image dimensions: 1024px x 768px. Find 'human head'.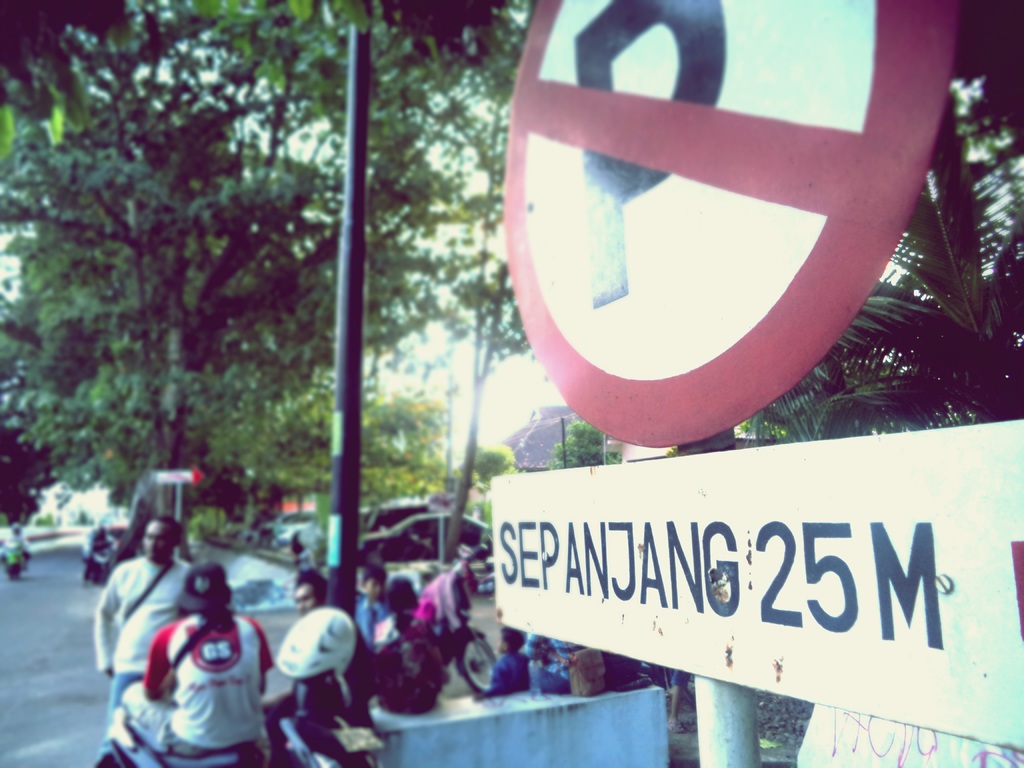
[x1=362, y1=564, x2=386, y2=602].
